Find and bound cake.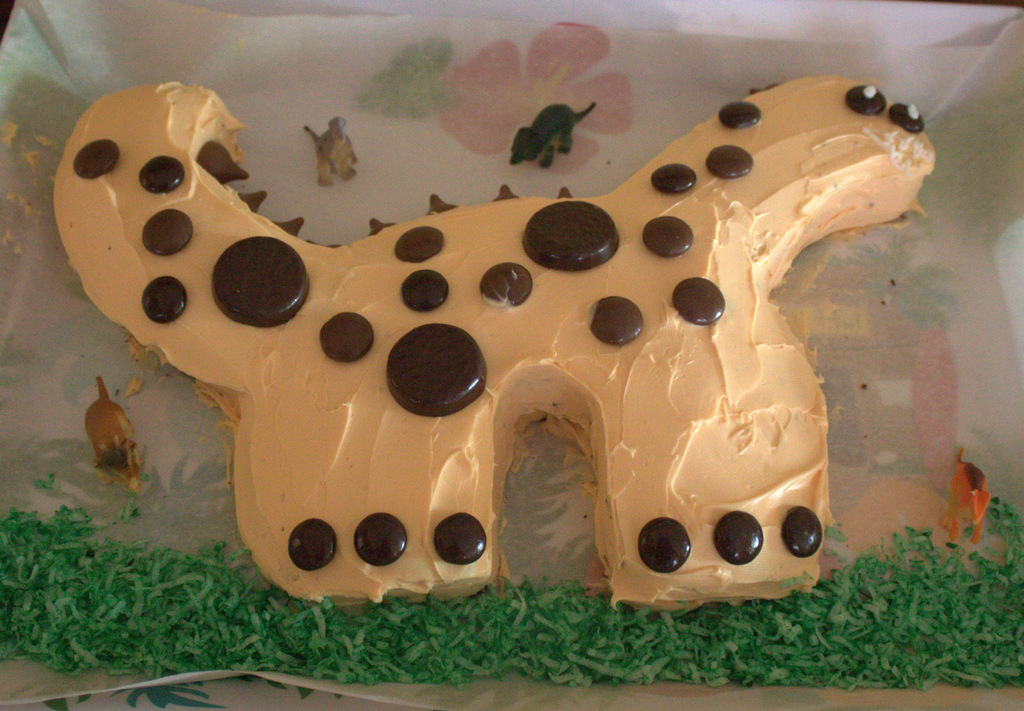
Bound: box=[0, 68, 1023, 696].
